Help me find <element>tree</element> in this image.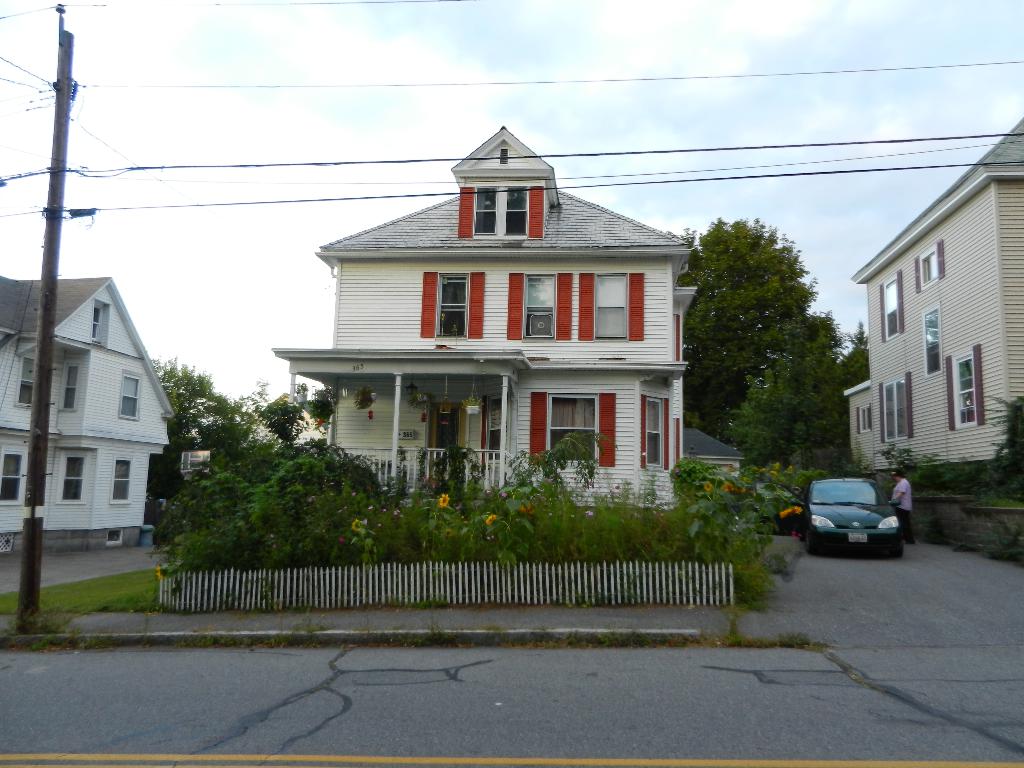
Found it: (left=259, top=393, right=308, bottom=447).
